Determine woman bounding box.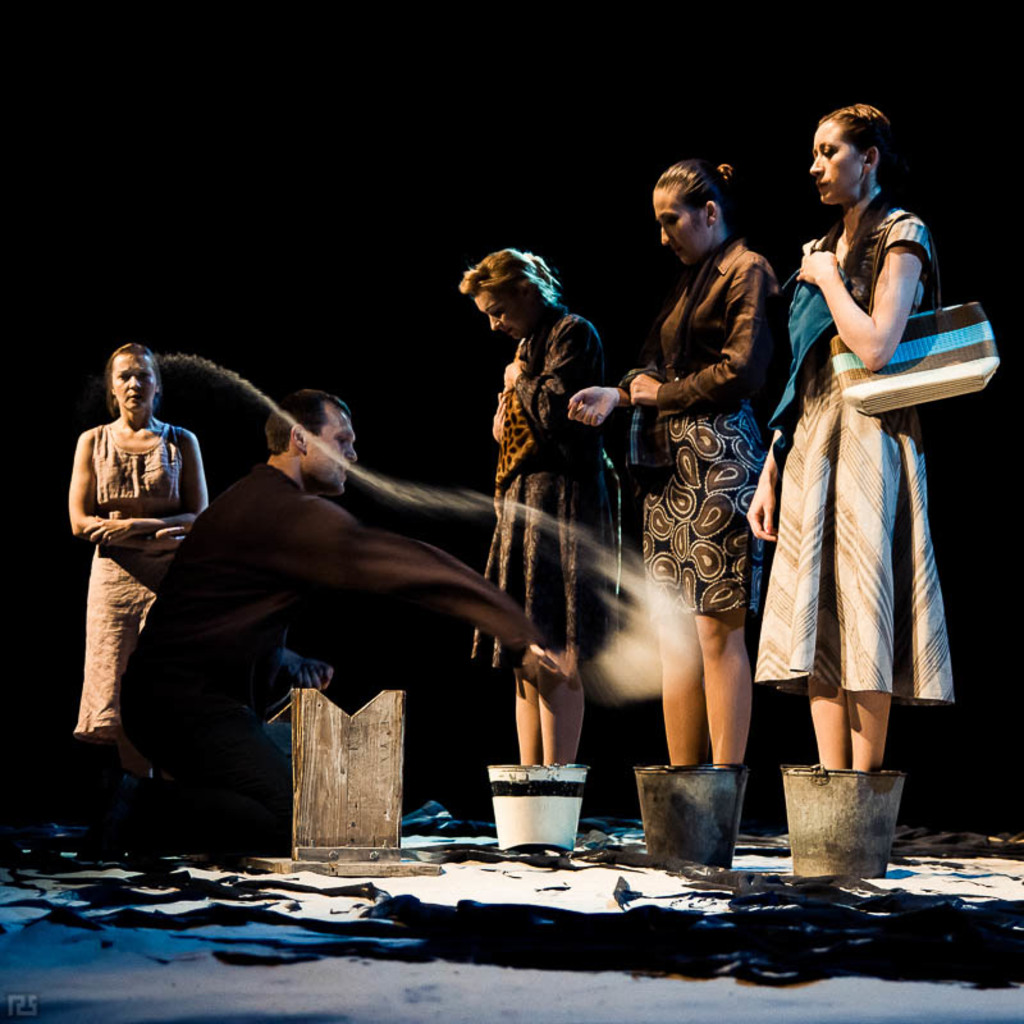
Determined: box(568, 159, 782, 769).
